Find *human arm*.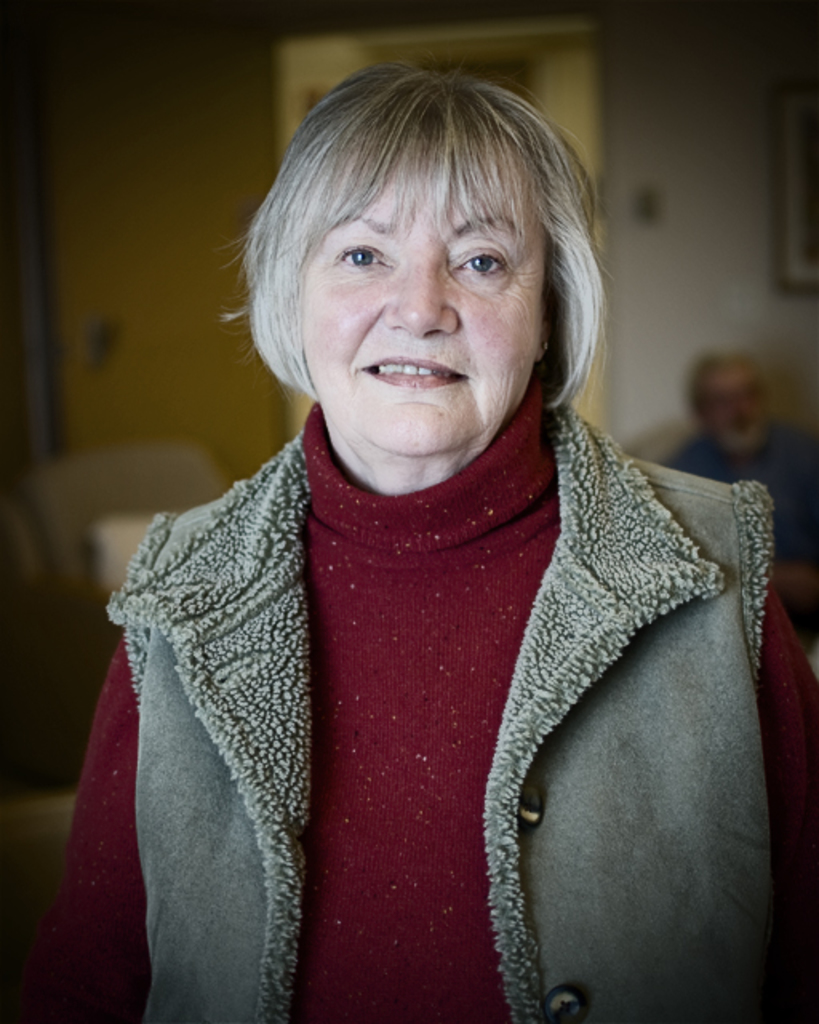
bbox=[747, 562, 817, 1022].
